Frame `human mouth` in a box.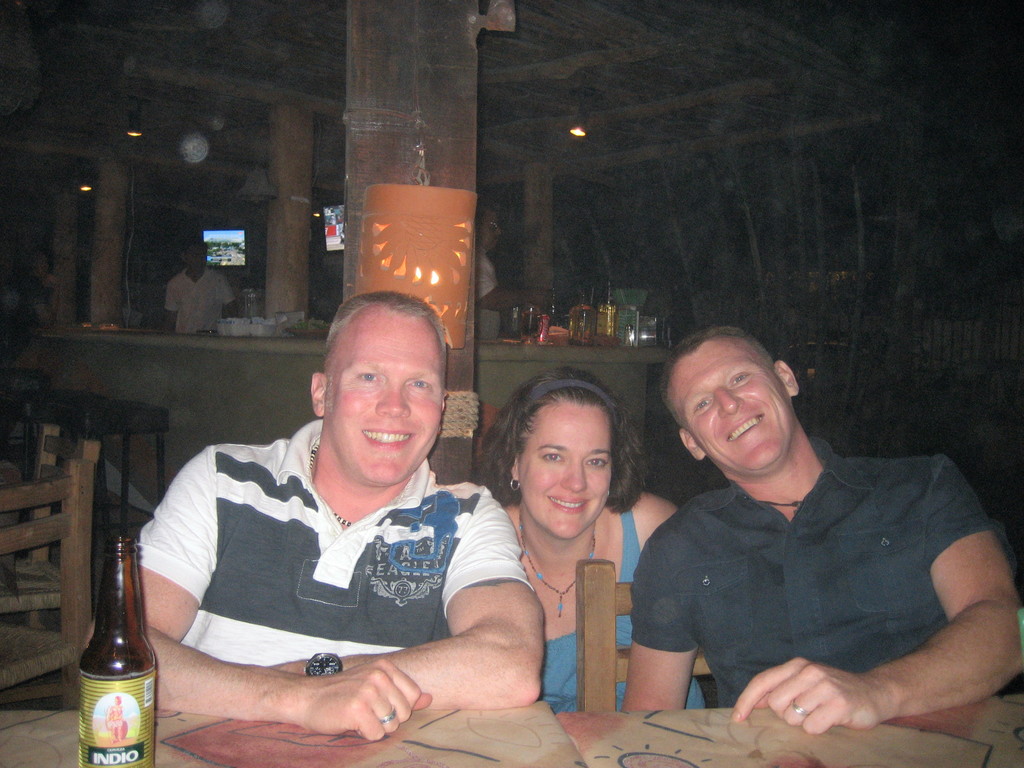
(x1=548, y1=495, x2=589, y2=518).
